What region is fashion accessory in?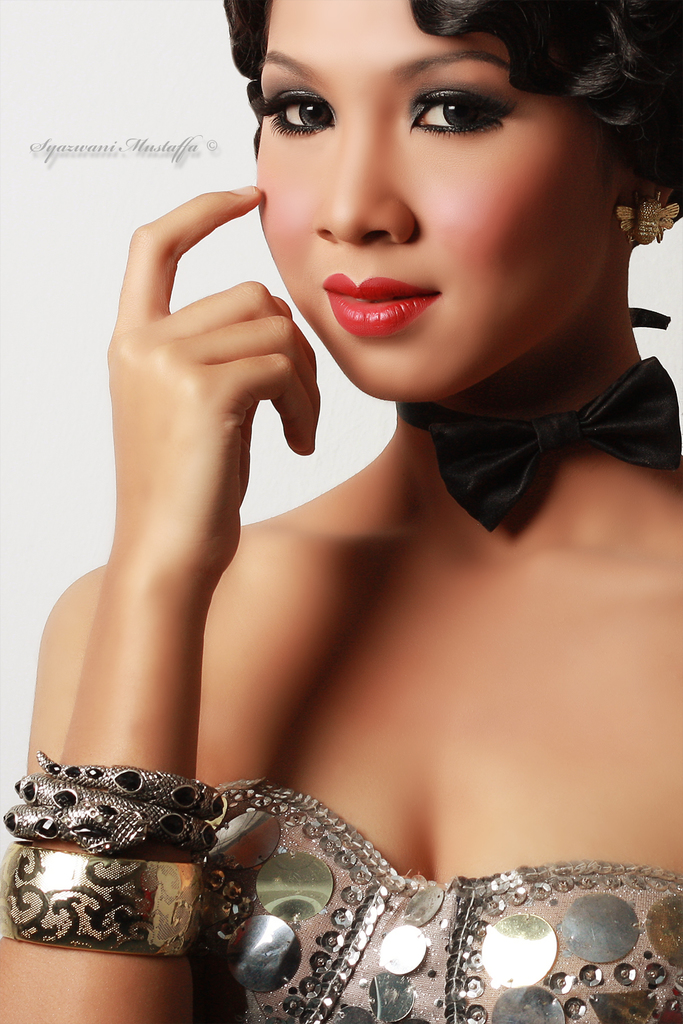
select_region(3, 772, 220, 855).
